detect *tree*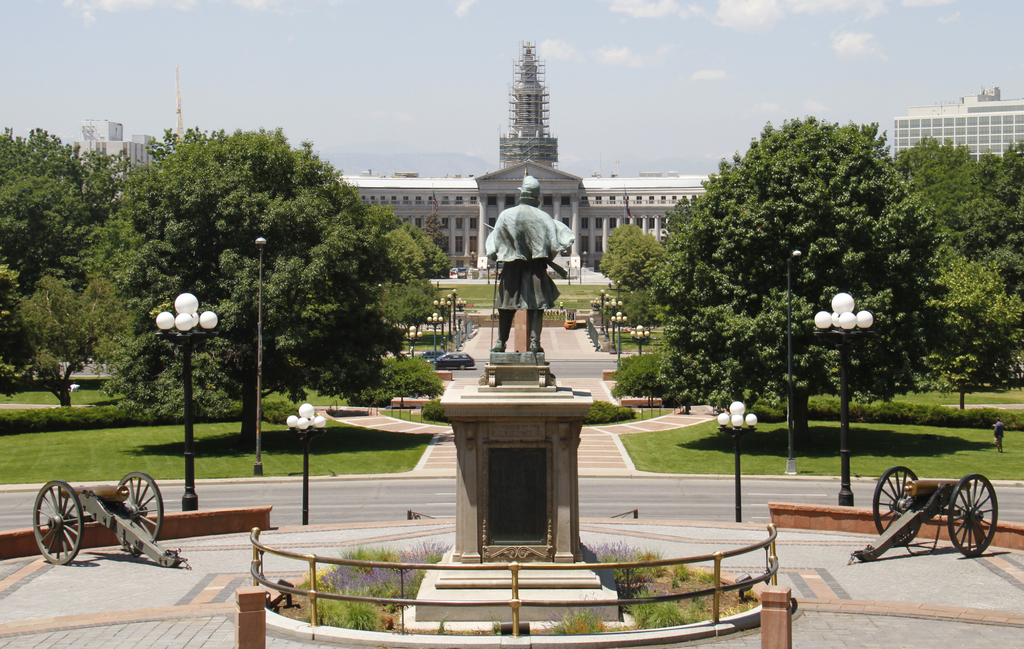
pyautogui.locateOnScreen(90, 124, 449, 446)
